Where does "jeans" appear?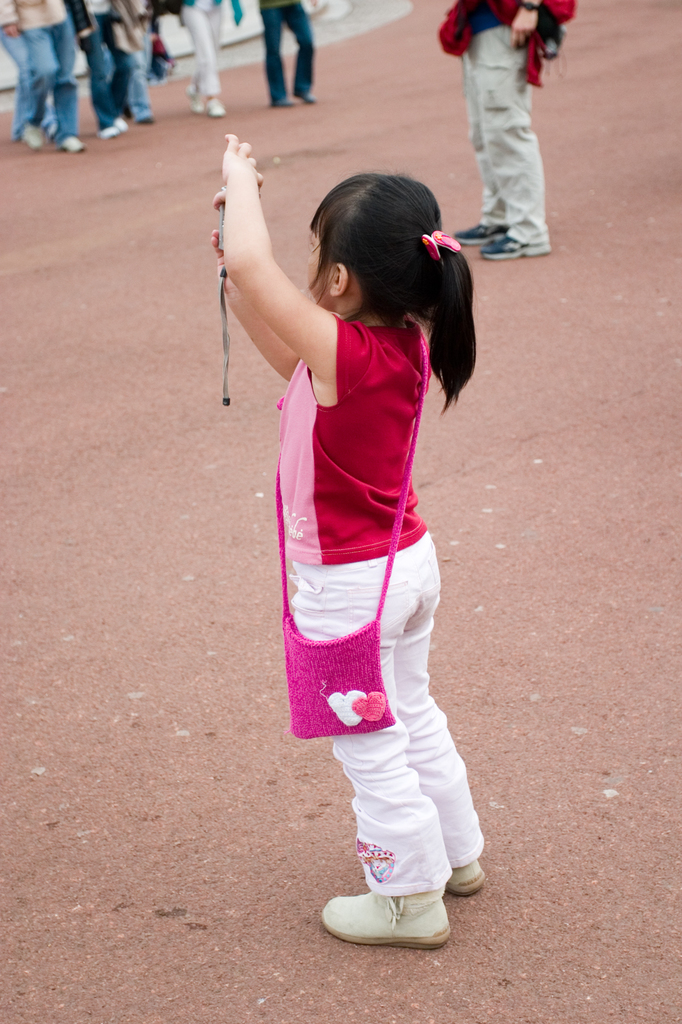
Appears at 0 20 28 131.
